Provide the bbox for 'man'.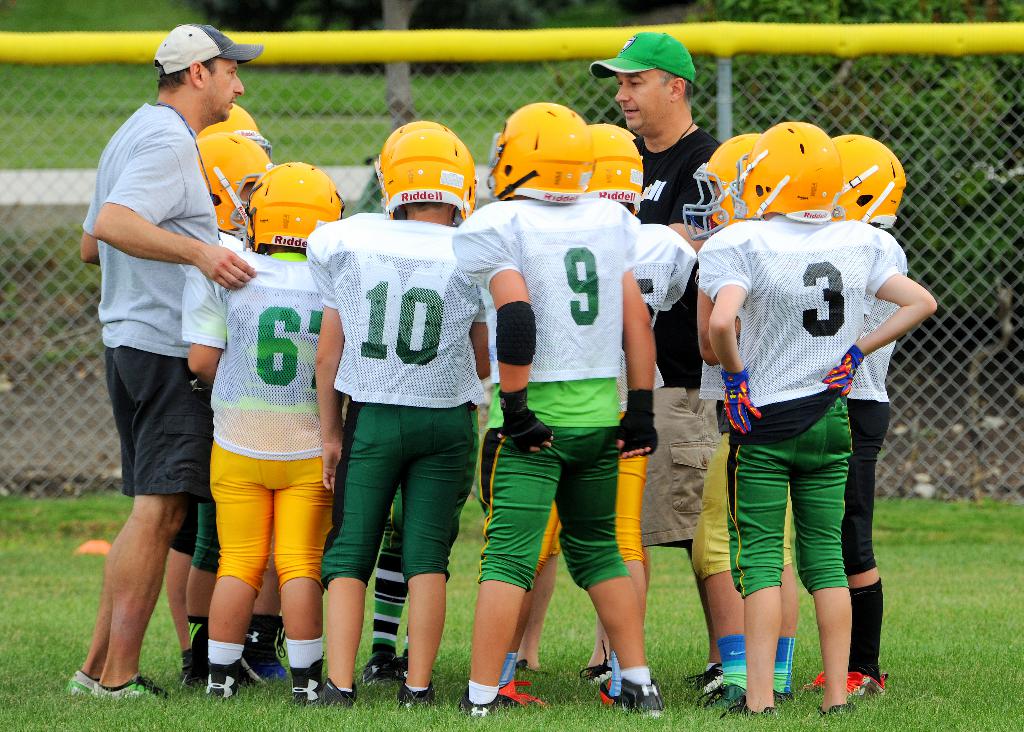
bbox=(588, 30, 726, 697).
